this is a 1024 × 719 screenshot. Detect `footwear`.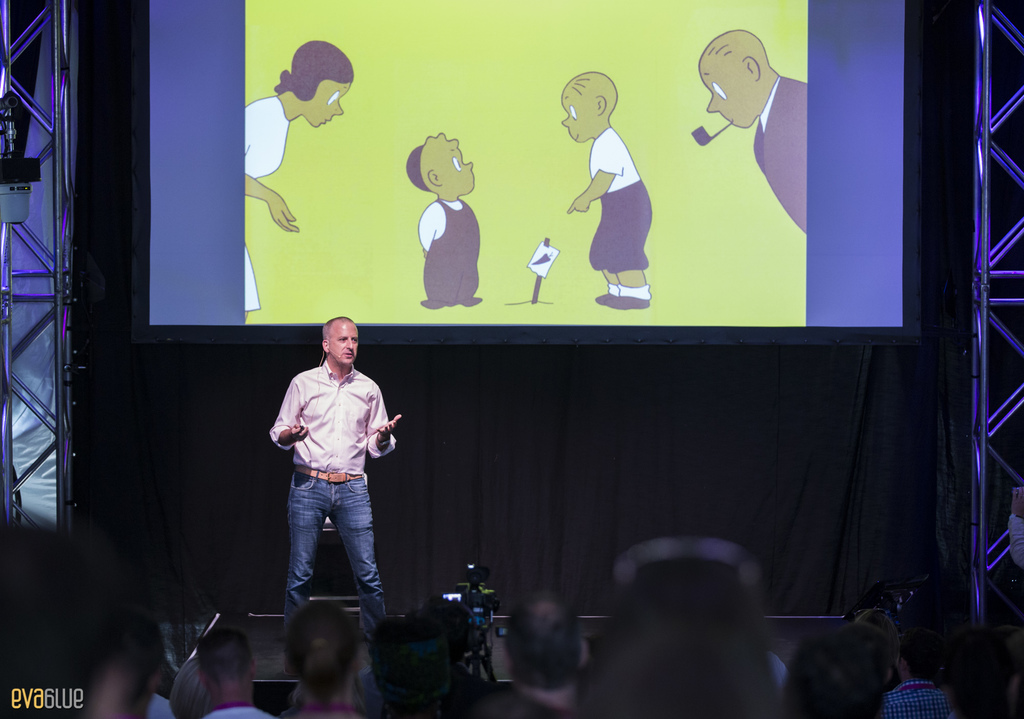
(595, 290, 610, 306).
